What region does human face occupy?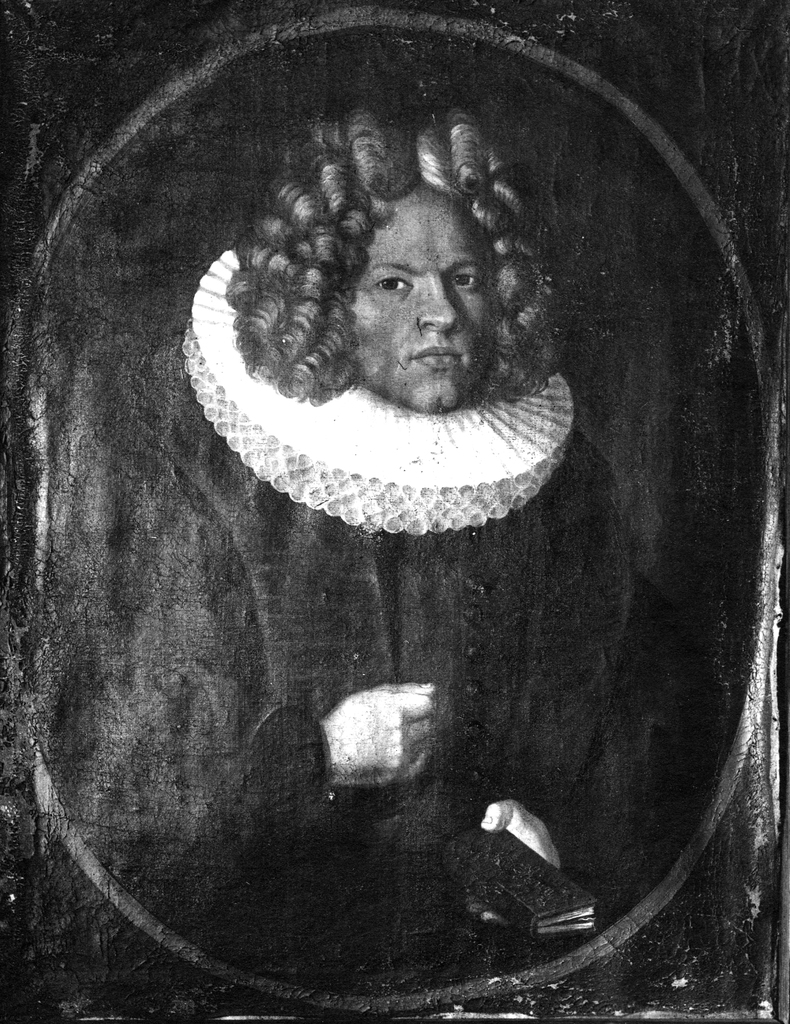
locate(350, 192, 494, 403).
